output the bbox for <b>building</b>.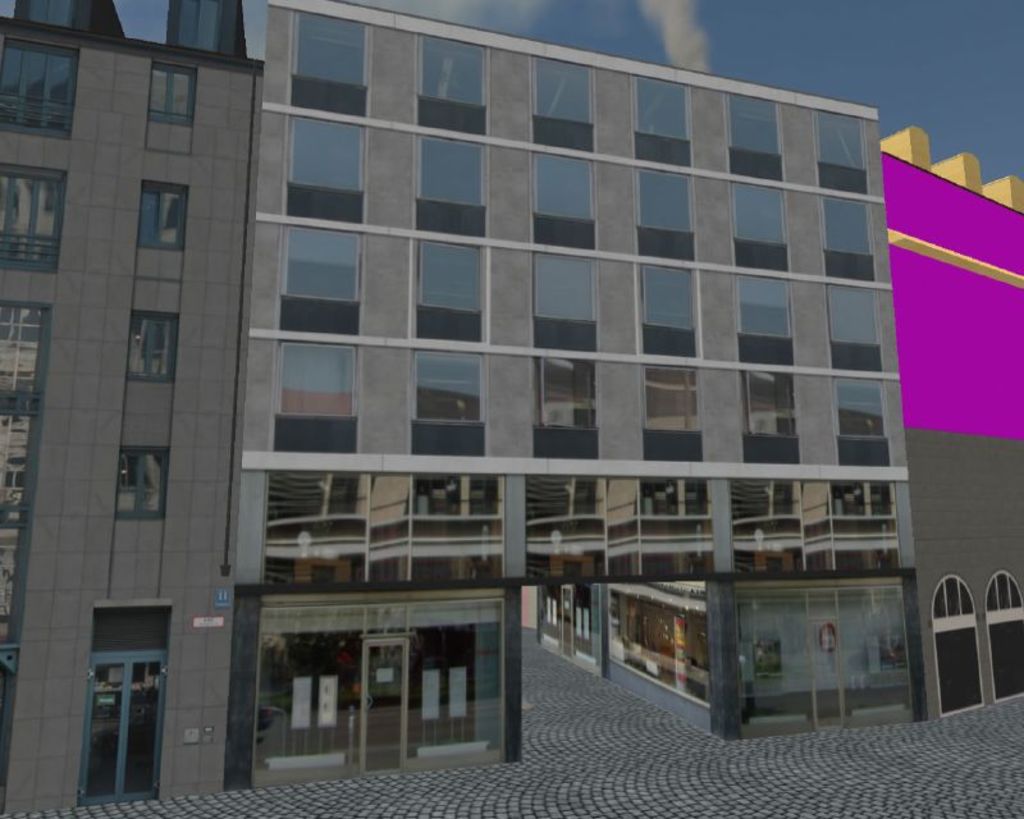
<bbox>877, 124, 1023, 723</bbox>.
